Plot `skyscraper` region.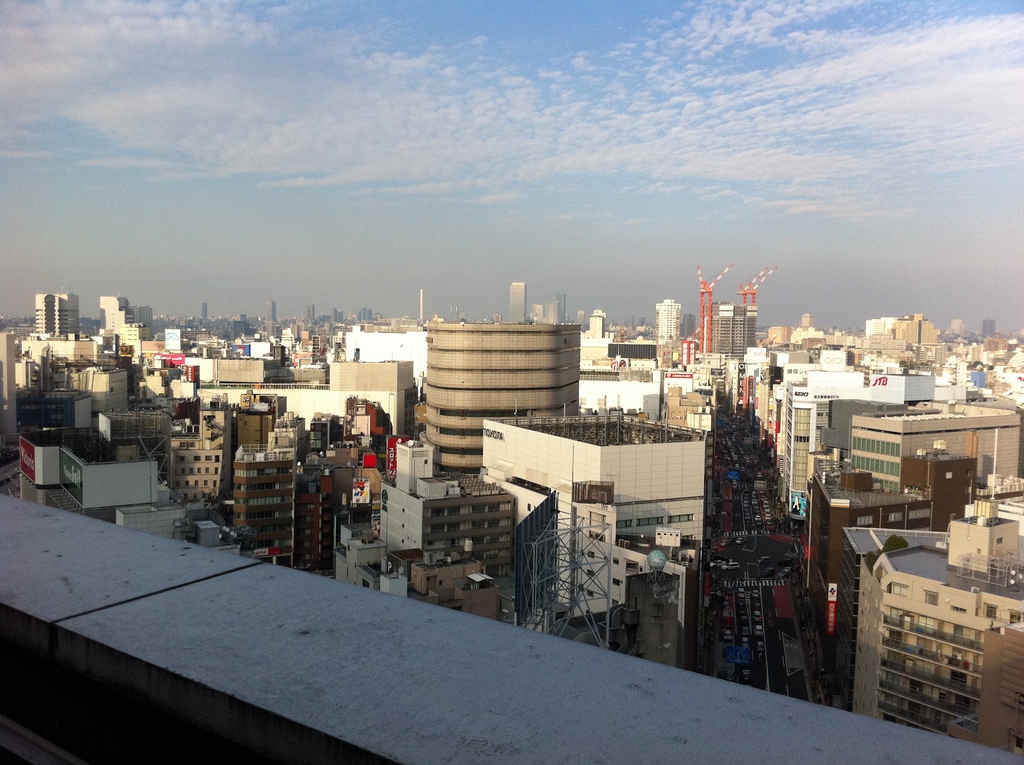
Plotted at locate(303, 302, 317, 328).
